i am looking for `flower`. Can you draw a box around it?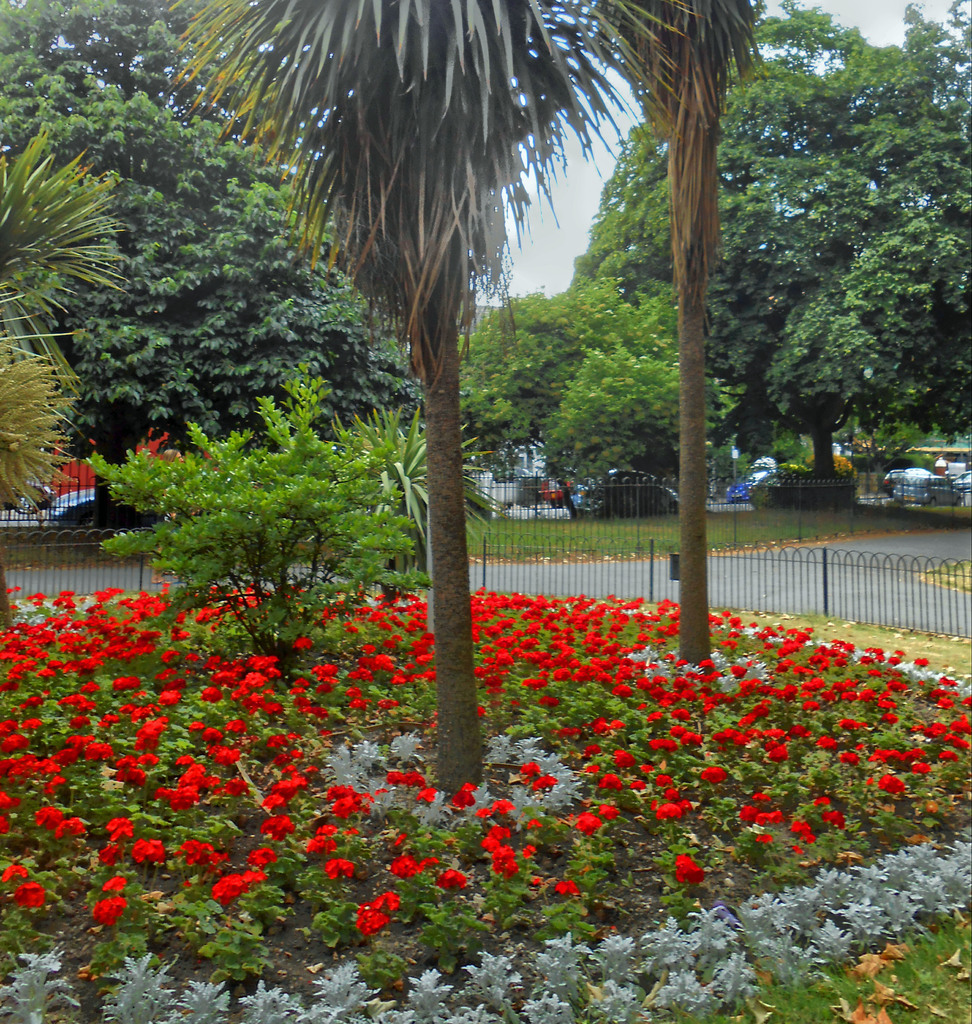
Sure, the bounding box is <bbox>677, 856, 704, 880</bbox>.
